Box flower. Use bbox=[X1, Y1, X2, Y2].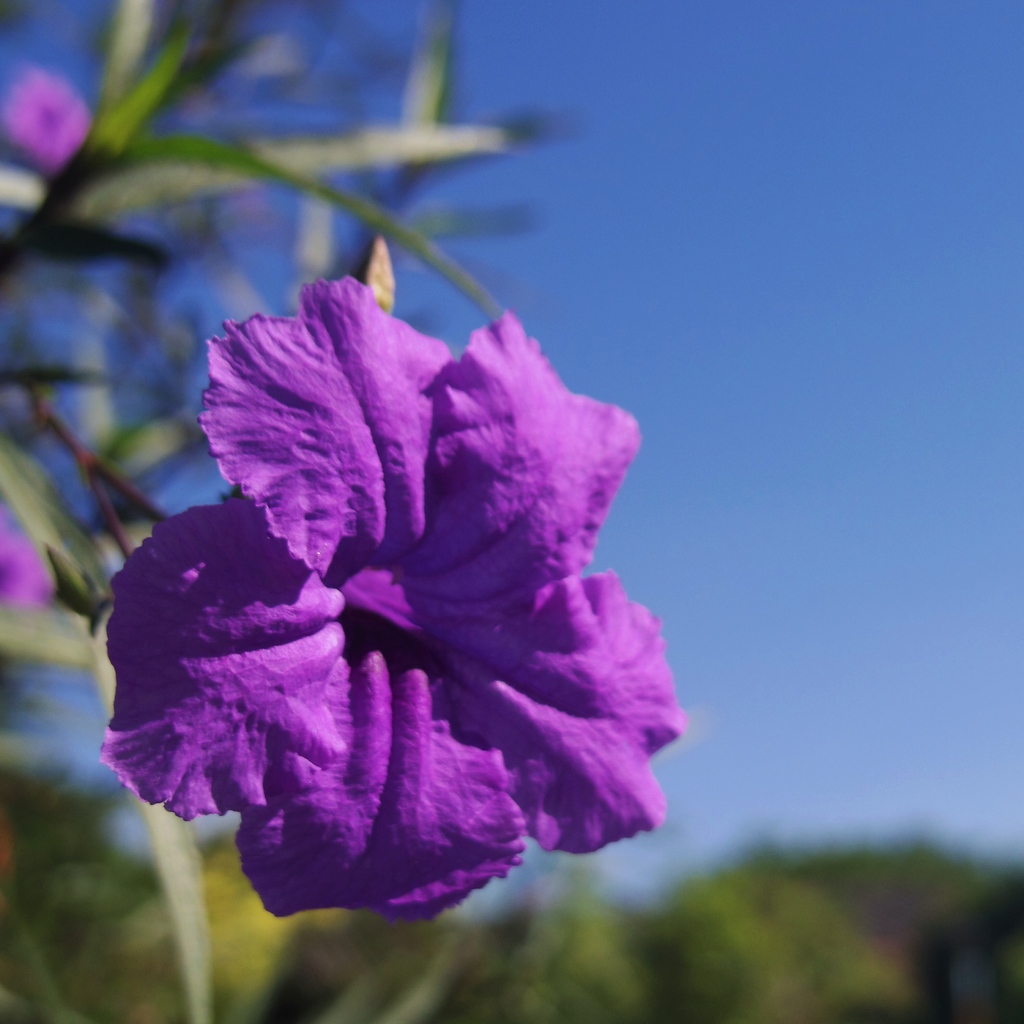
bbox=[0, 522, 78, 606].
